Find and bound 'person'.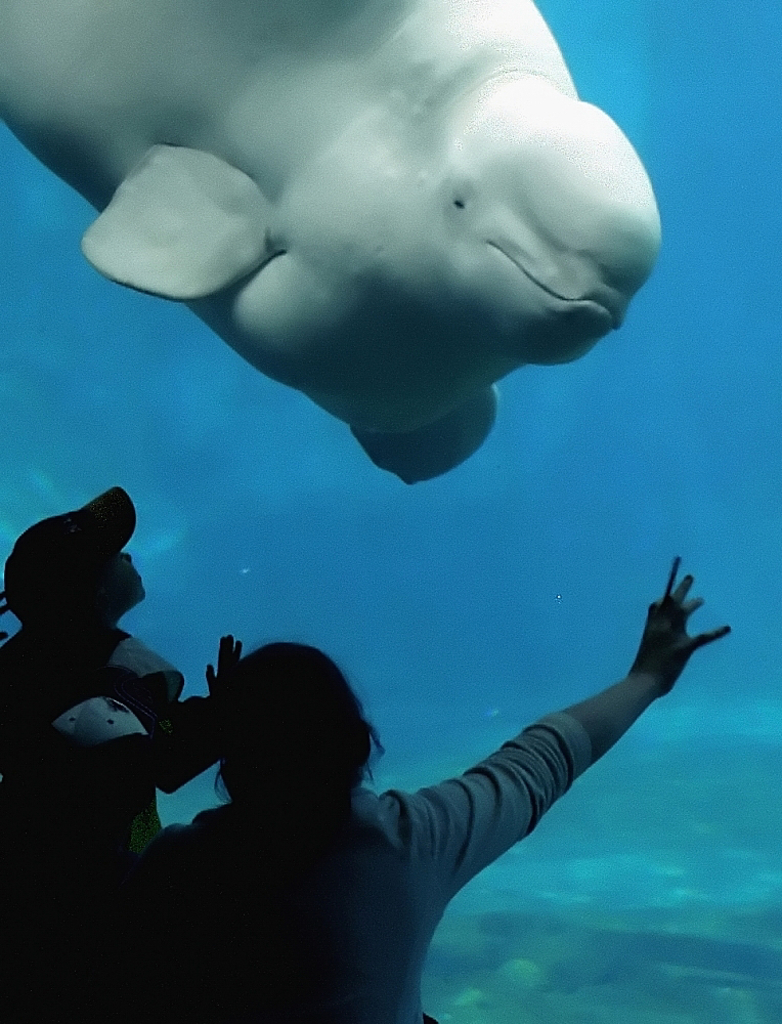
Bound: locate(0, 551, 734, 1023).
